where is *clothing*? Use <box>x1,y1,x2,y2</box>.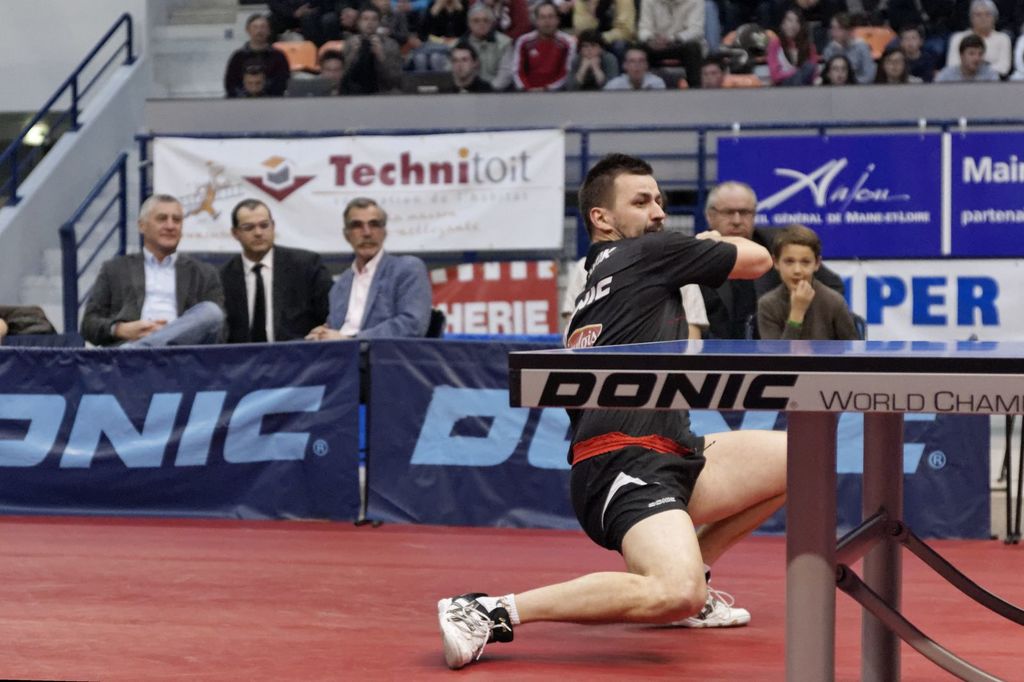
<box>801,76,858,84</box>.
